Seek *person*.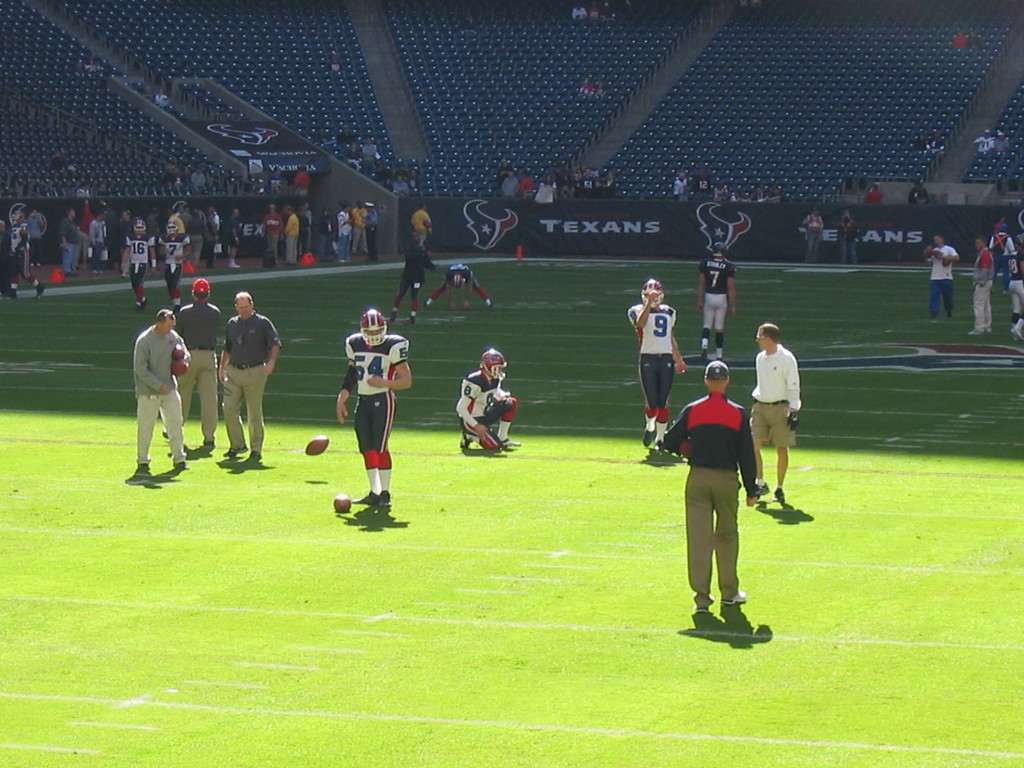
select_region(691, 236, 735, 364).
